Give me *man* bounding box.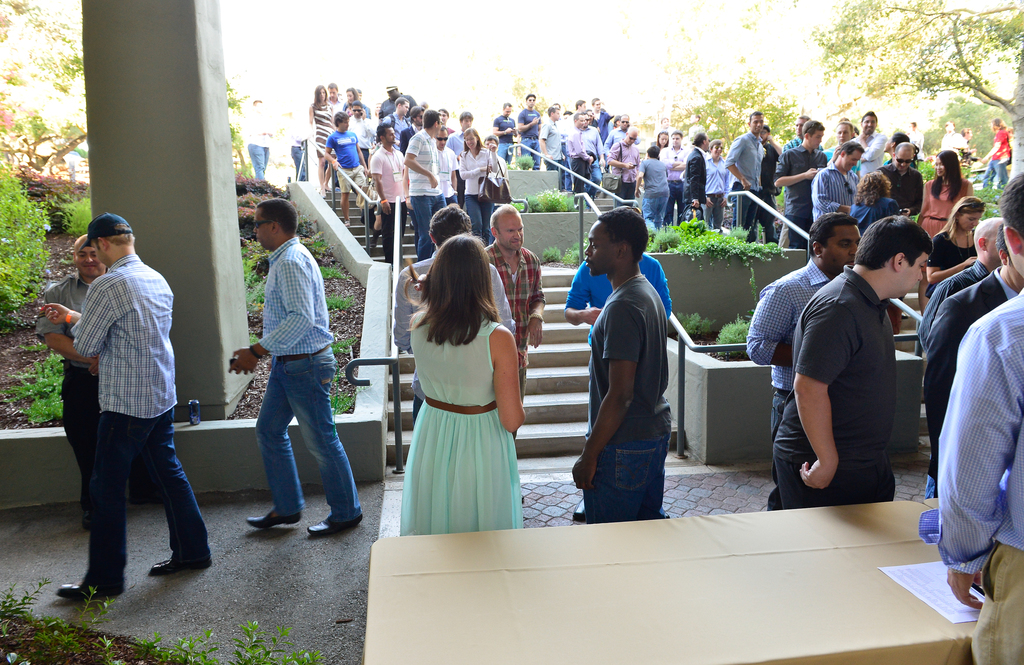
(x1=289, y1=97, x2=313, y2=190).
